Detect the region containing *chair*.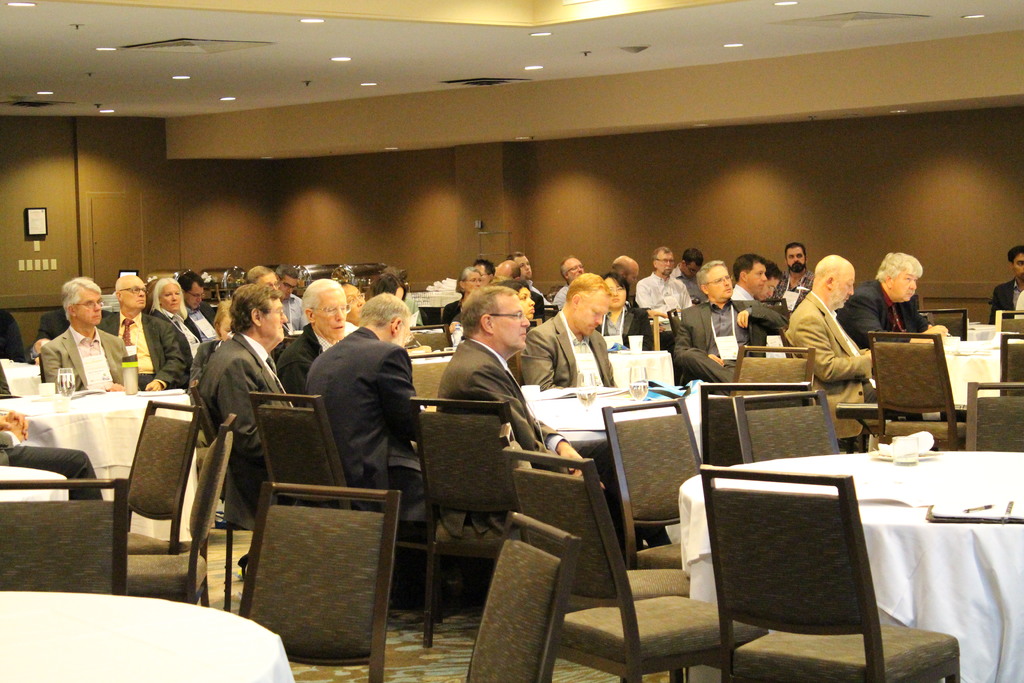
[x1=503, y1=447, x2=763, y2=682].
